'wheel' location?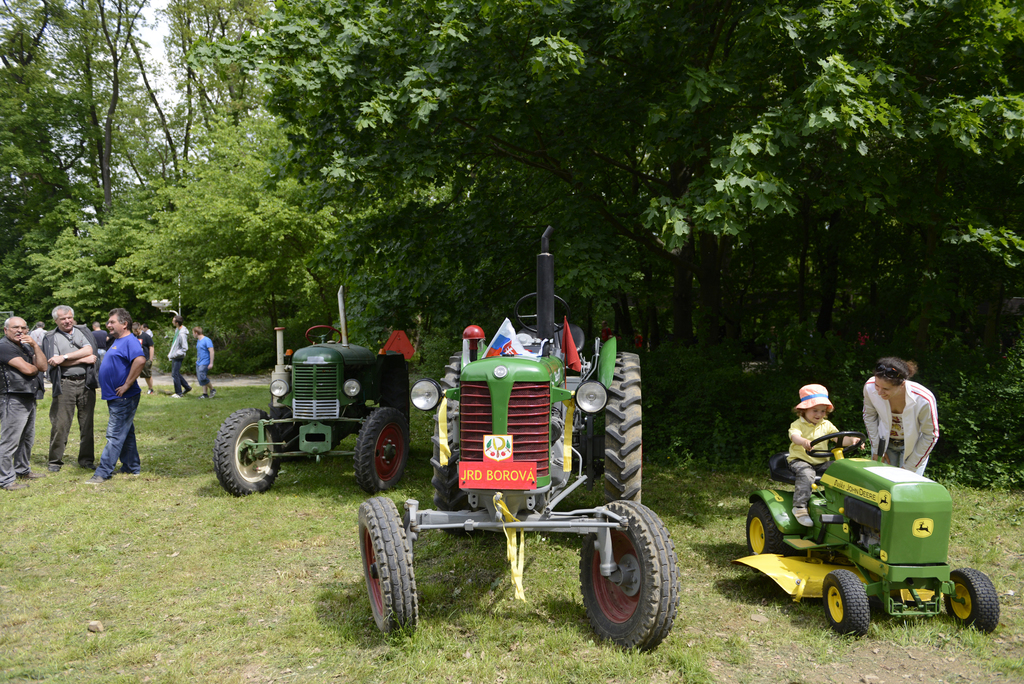
box(604, 355, 643, 505)
